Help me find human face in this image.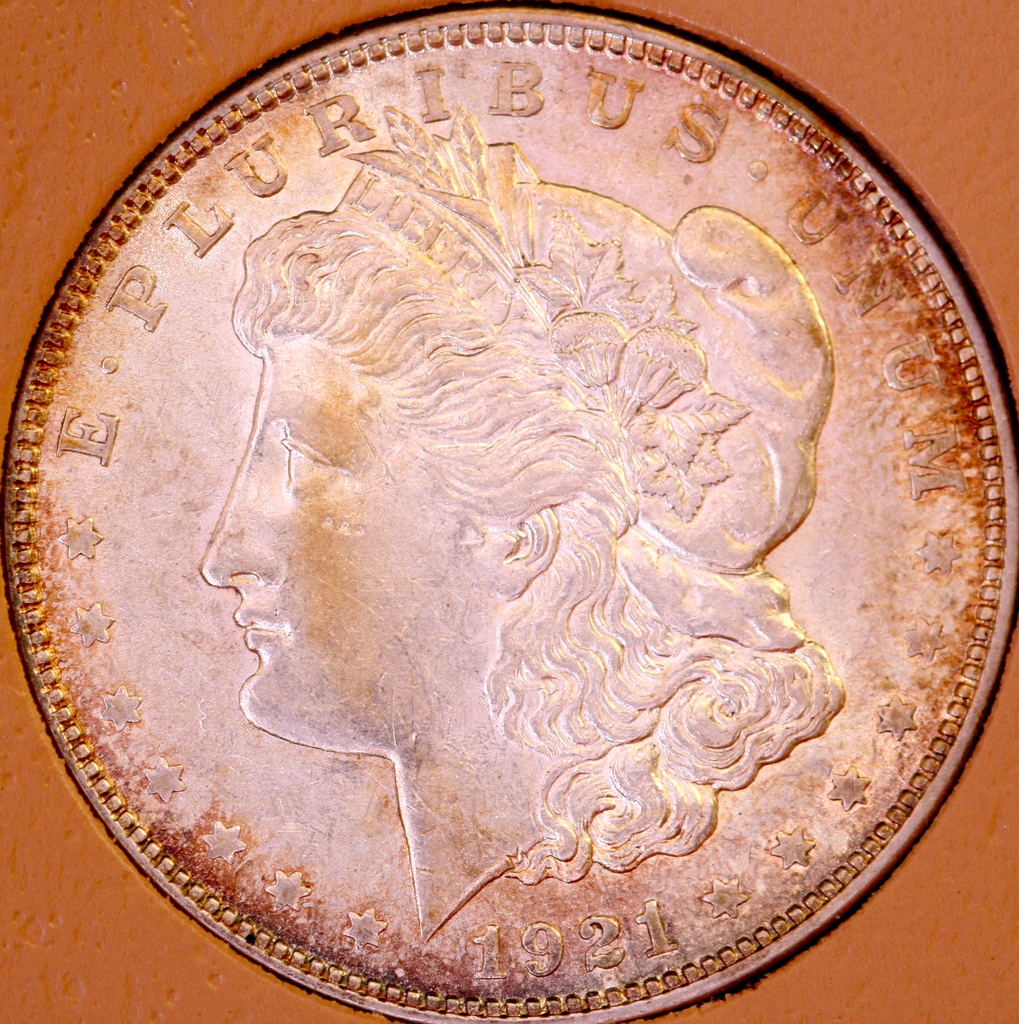
Found it: select_region(200, 337, 511, 731).
